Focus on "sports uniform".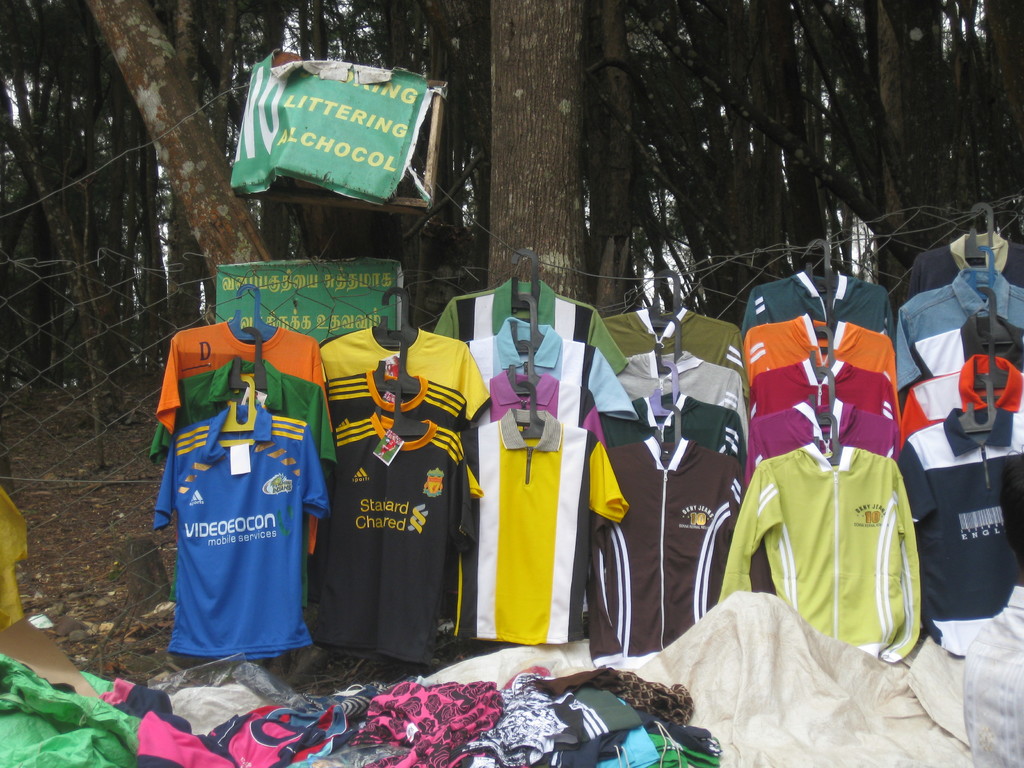
Focused at <box>888,227,1023,310</box>.
